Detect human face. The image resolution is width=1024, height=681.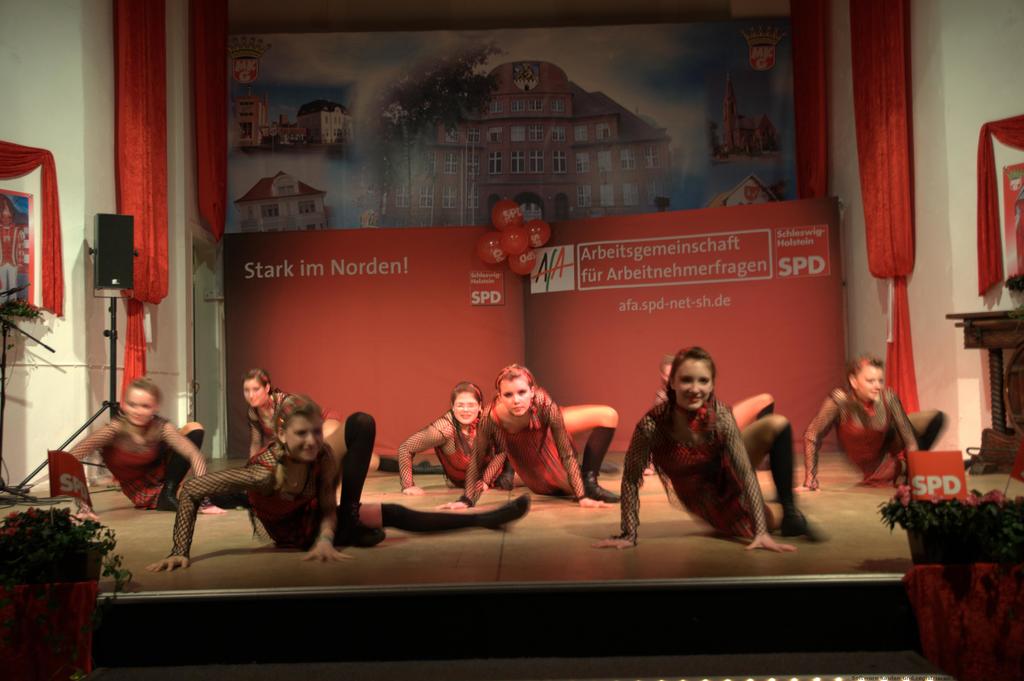
rect(238, 369, 271, 408).
